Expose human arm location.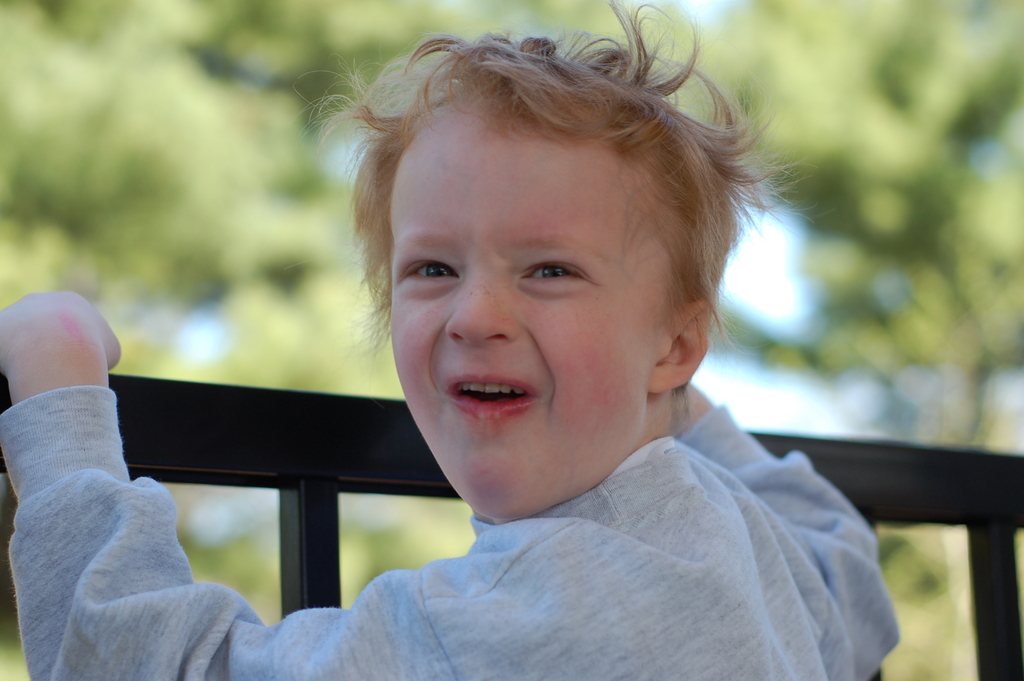
Exposed at {"x1": 0, "y1": 296, "x2": 424, "y2": 680}.
